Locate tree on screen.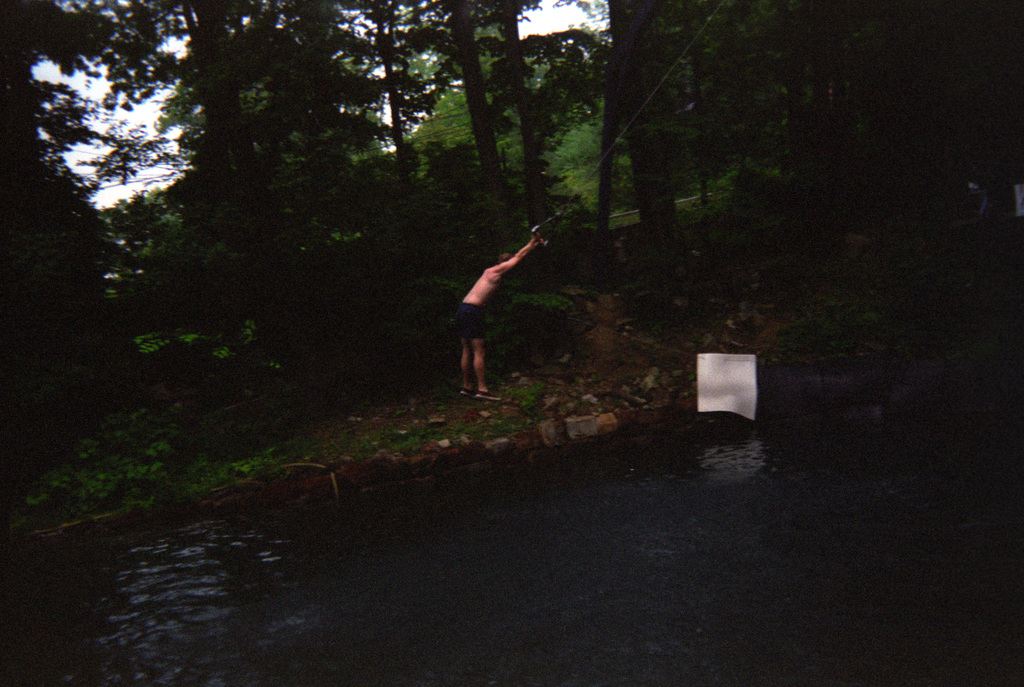
On screen at <bbox>606, 0, 672, 226</bbox>.
